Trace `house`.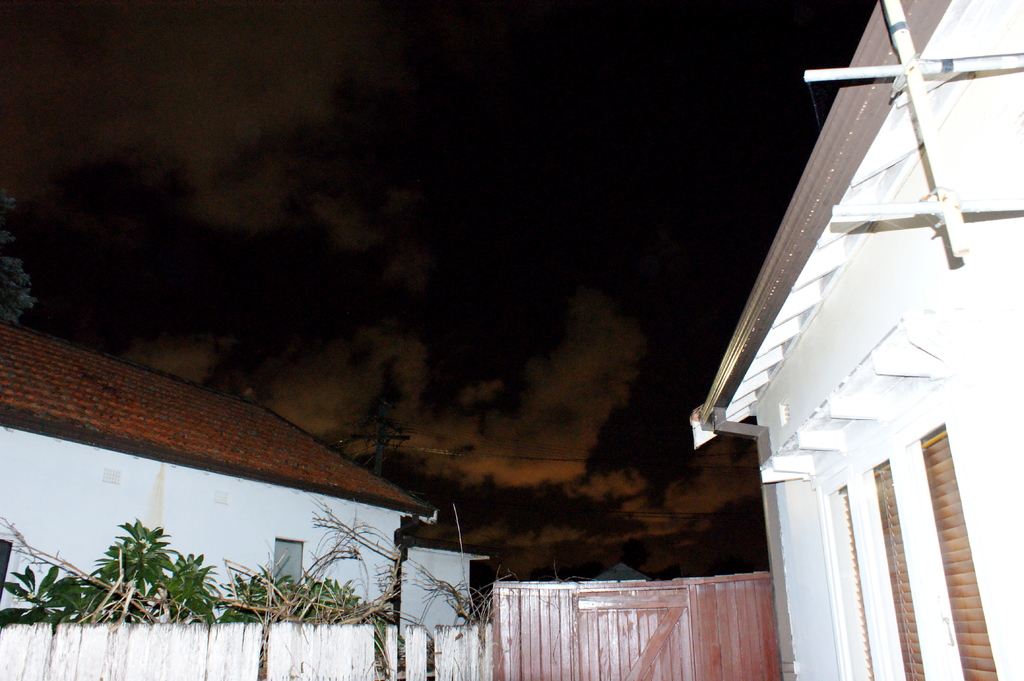
Traced to box(24, 301, 484, 663).
